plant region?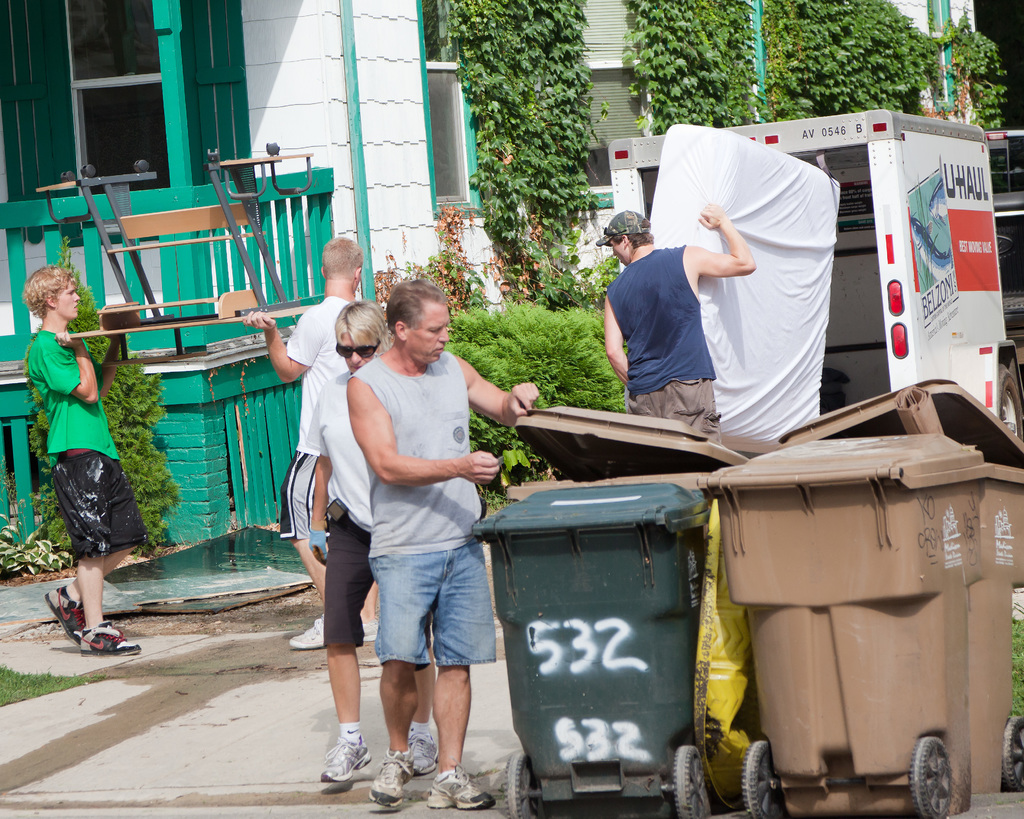
<region>944, 0, 1000, 144</region>
